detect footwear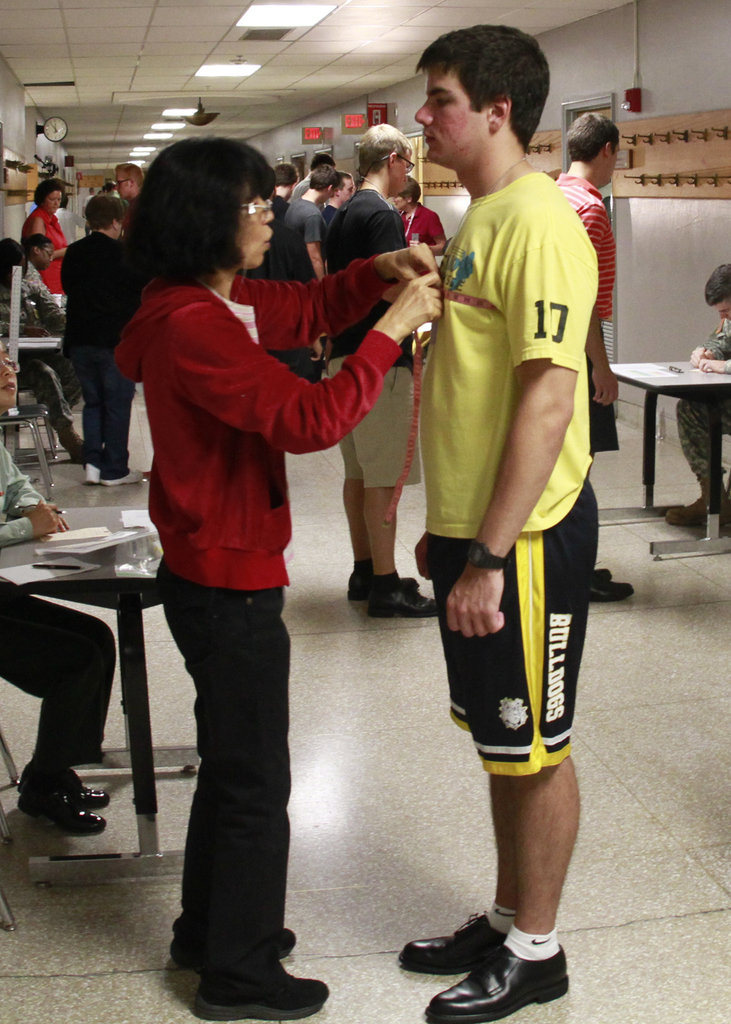
<box>668,500,730,522</box>
